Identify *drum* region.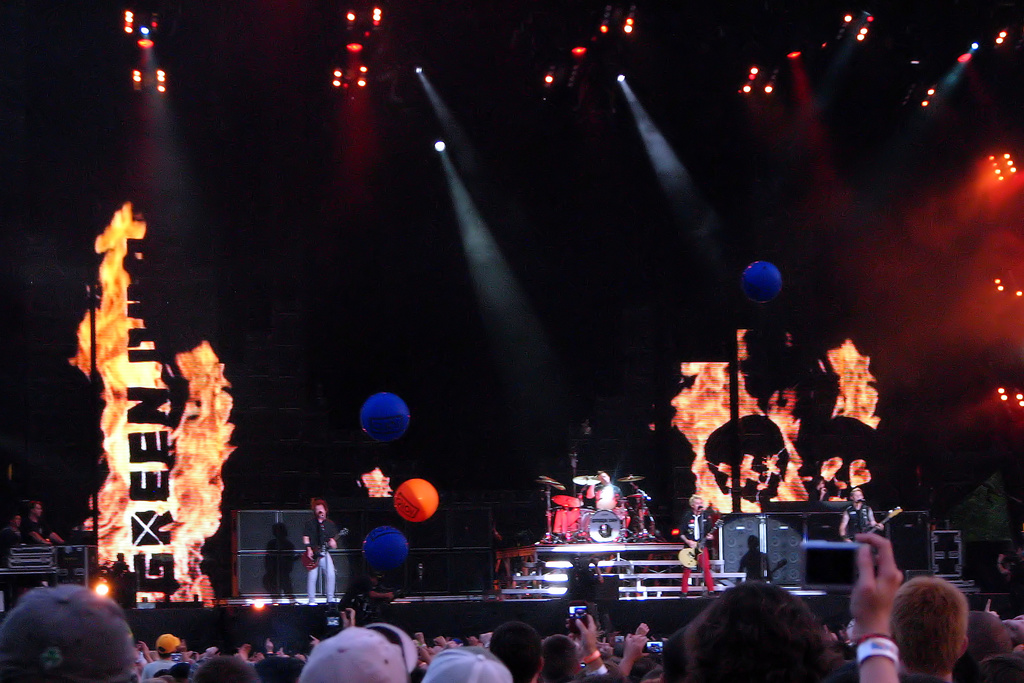
Region: {"x1": 576, "y1": 508, "x2": 591, "y2": 532}.
